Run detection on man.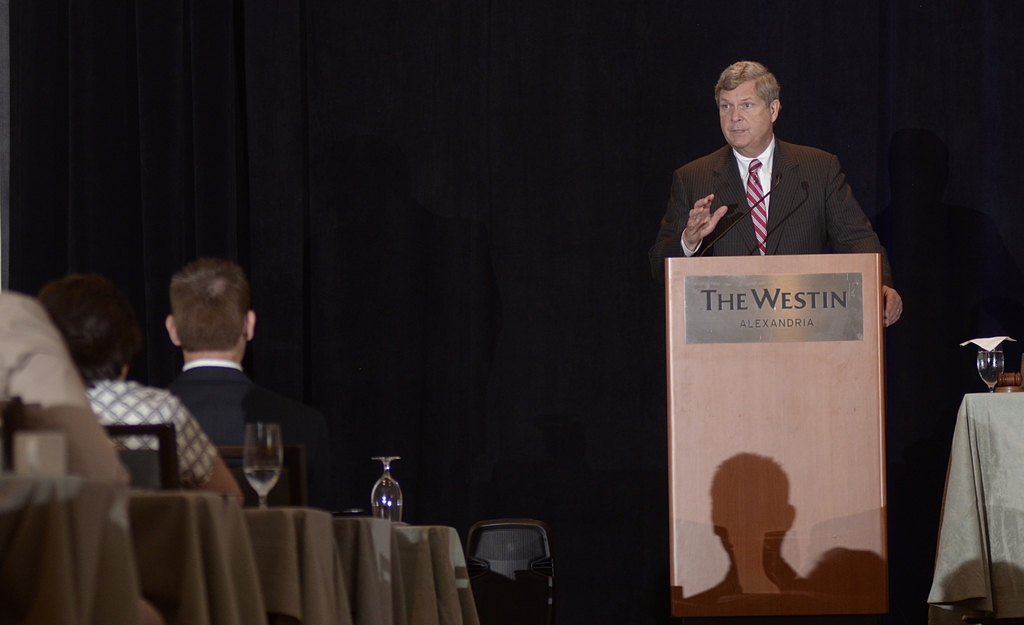
Result: bbox(645, 59, 908, 332).
